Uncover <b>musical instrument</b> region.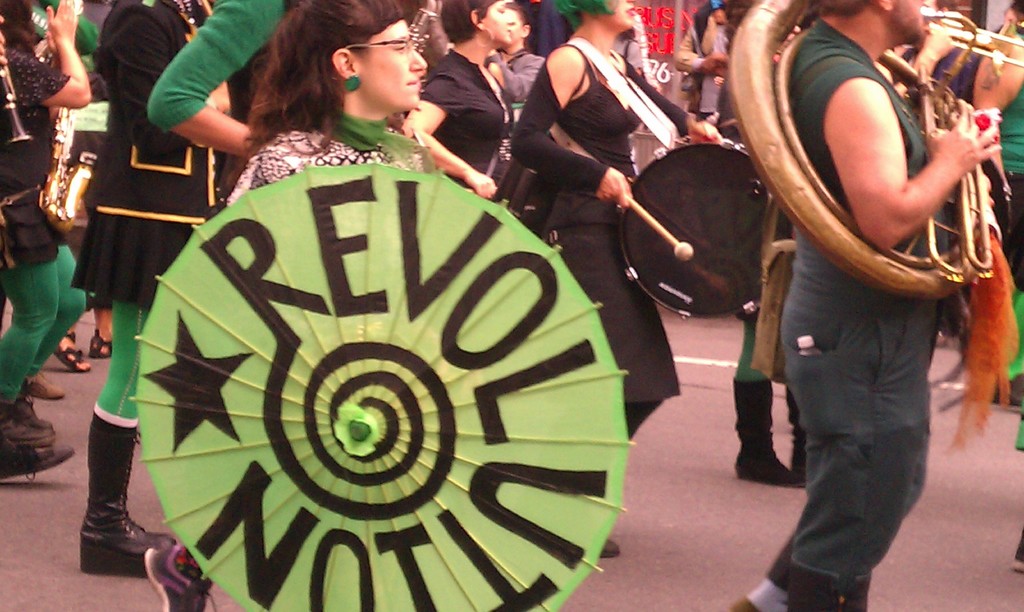
Uncovered: l=36, t=108, r=105, b=238.
